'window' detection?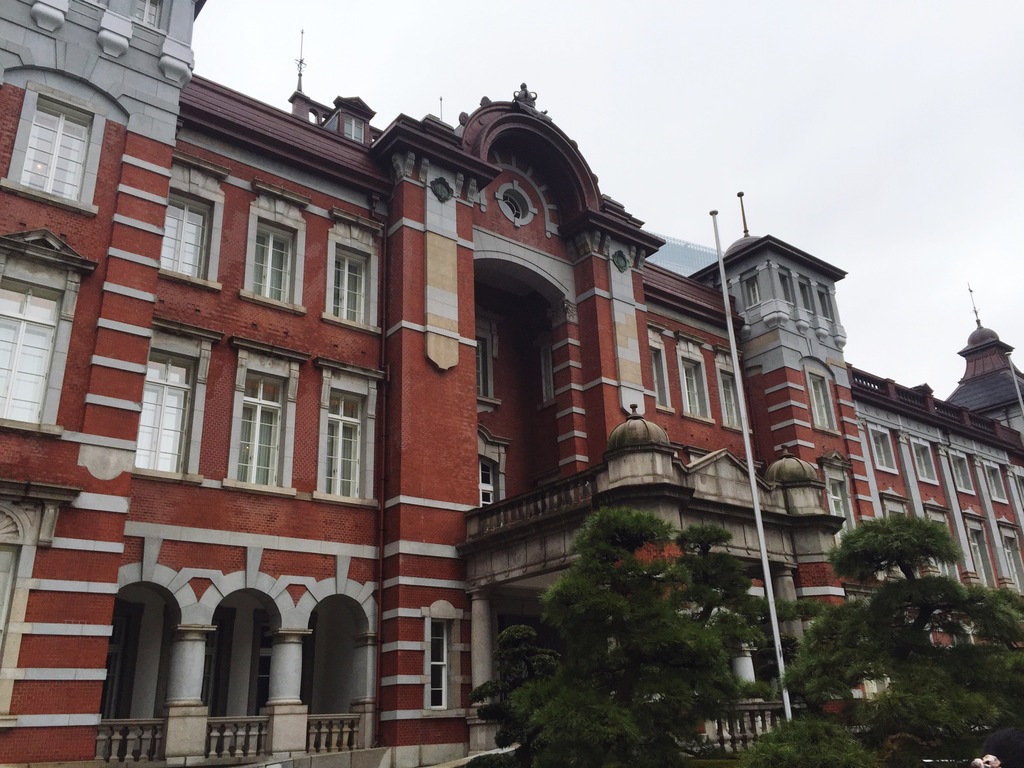
[796,354,845,437]
